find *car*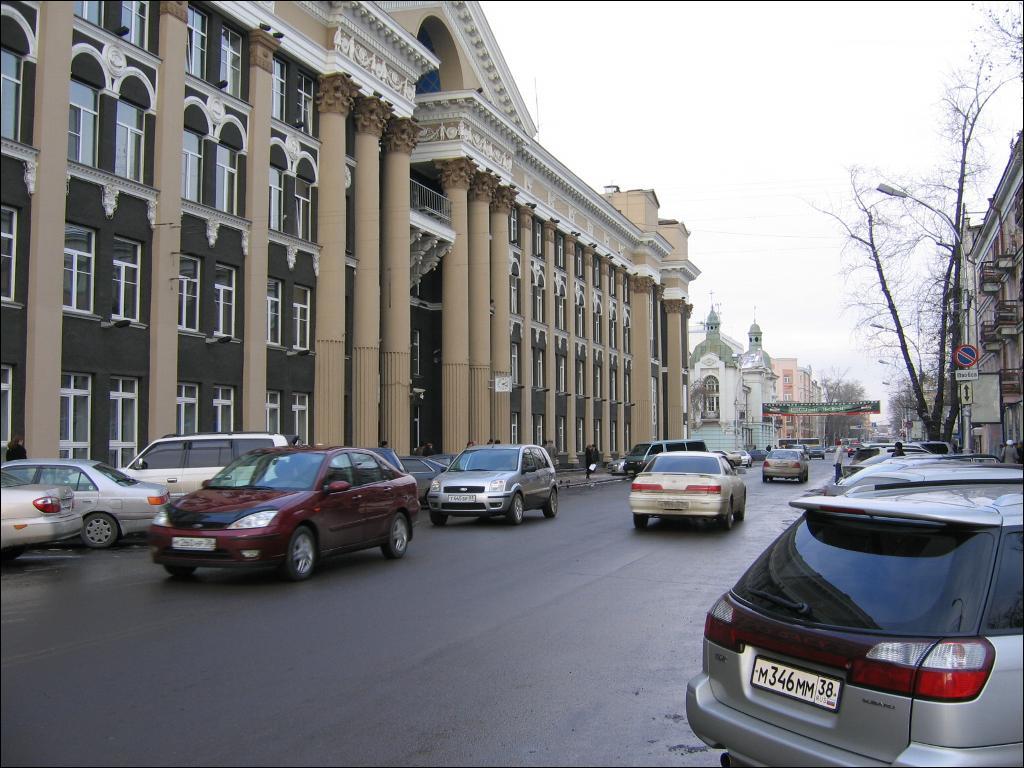
[429, 436, 561, 525]
